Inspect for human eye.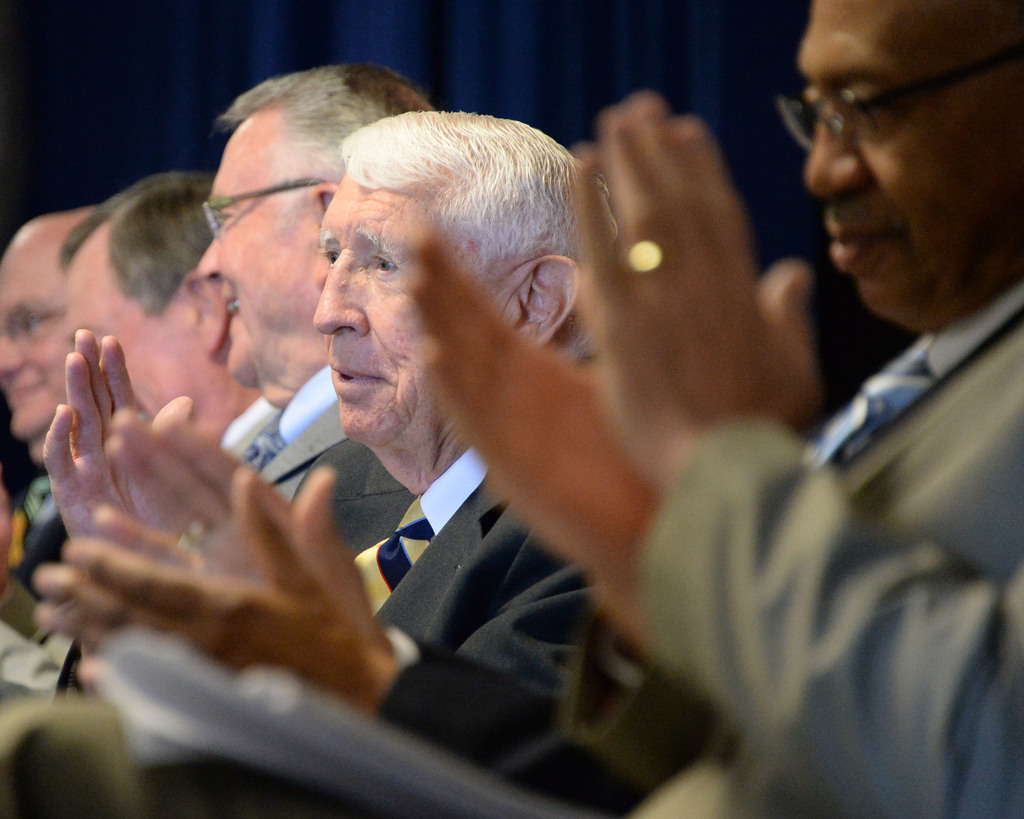
Inspection: select_region(7, 312, 42, 340).
